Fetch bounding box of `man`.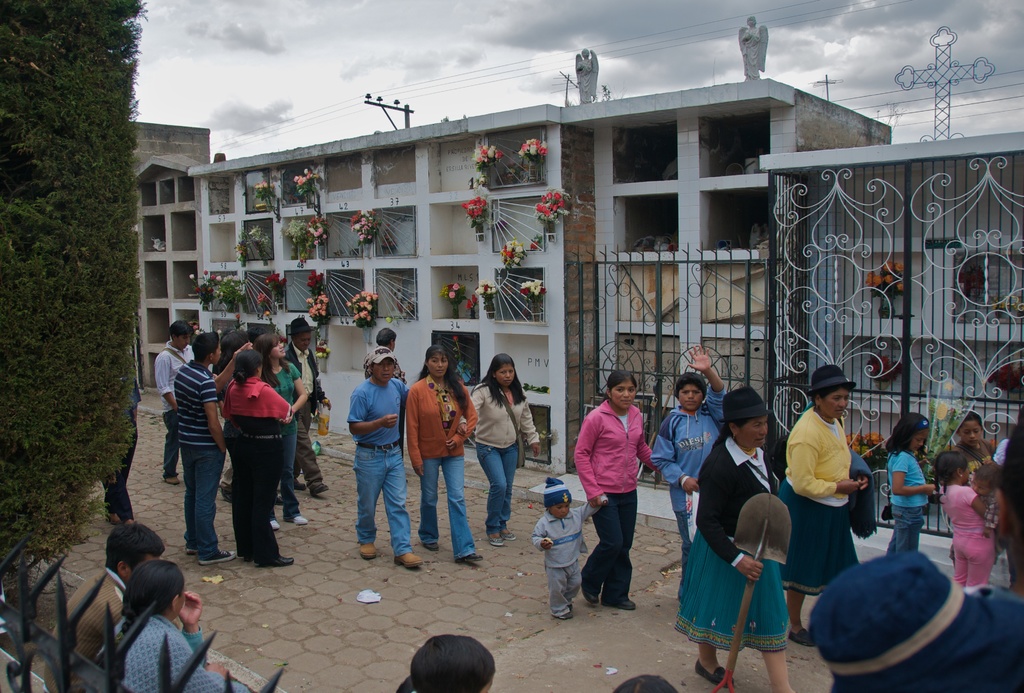
Bbox: <region>168, 325, 232, 567</region>.
